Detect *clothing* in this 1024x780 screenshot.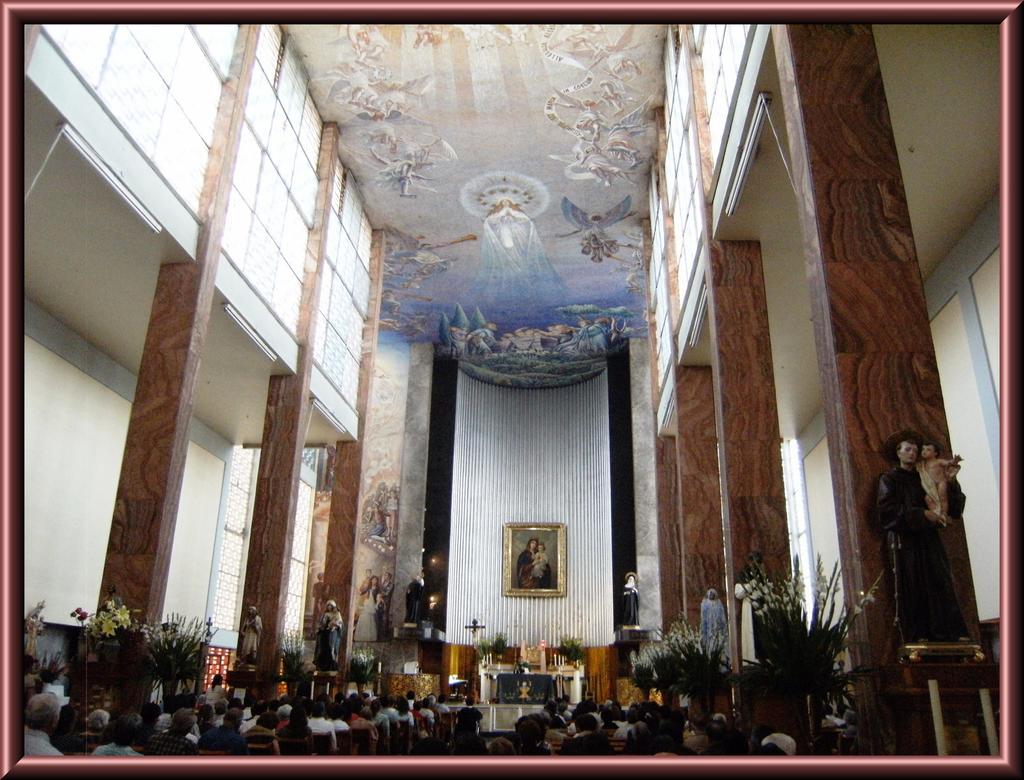
Detection: locate(314, 599, 350, 665).
